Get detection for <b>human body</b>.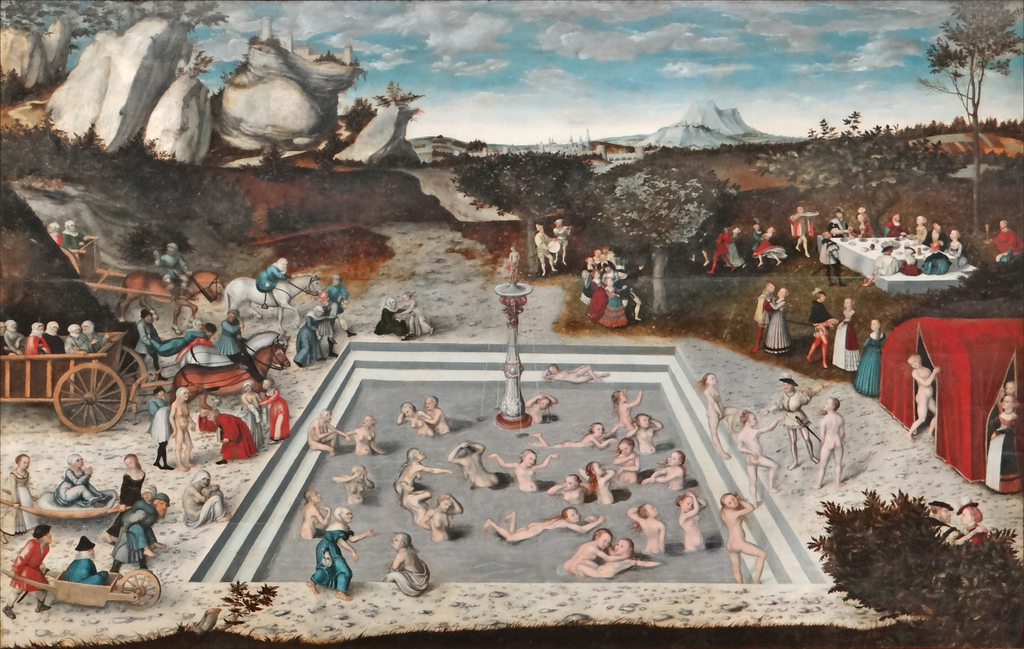
Detection: 0, 466, 40, 546.
